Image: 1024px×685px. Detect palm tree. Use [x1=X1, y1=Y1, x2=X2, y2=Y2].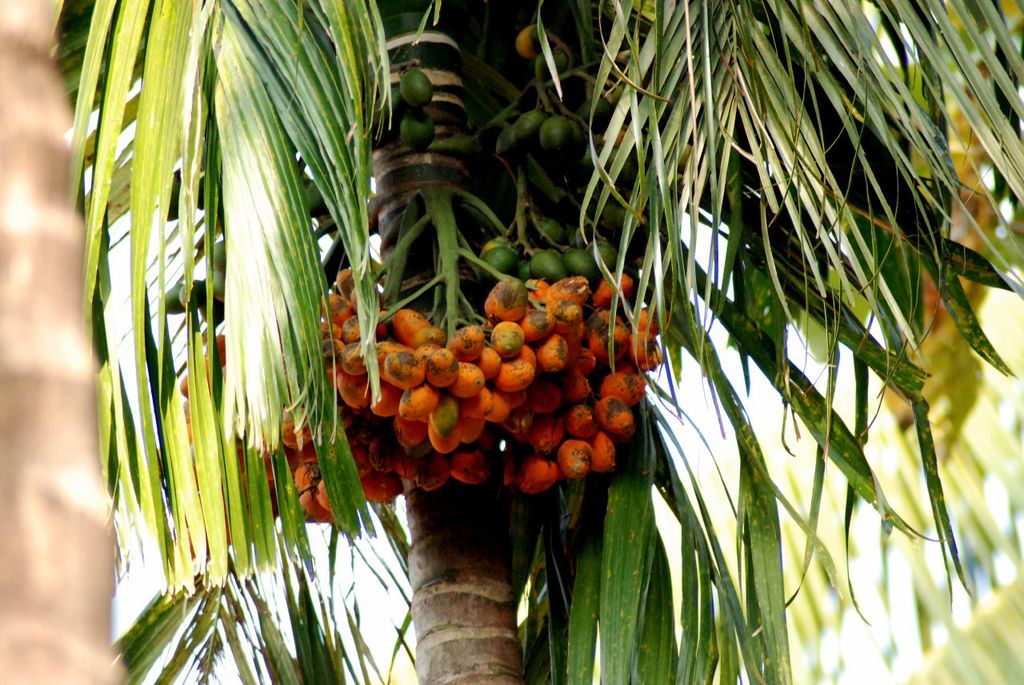
[x1=14, y1=0, x2=1023, y2=684].
